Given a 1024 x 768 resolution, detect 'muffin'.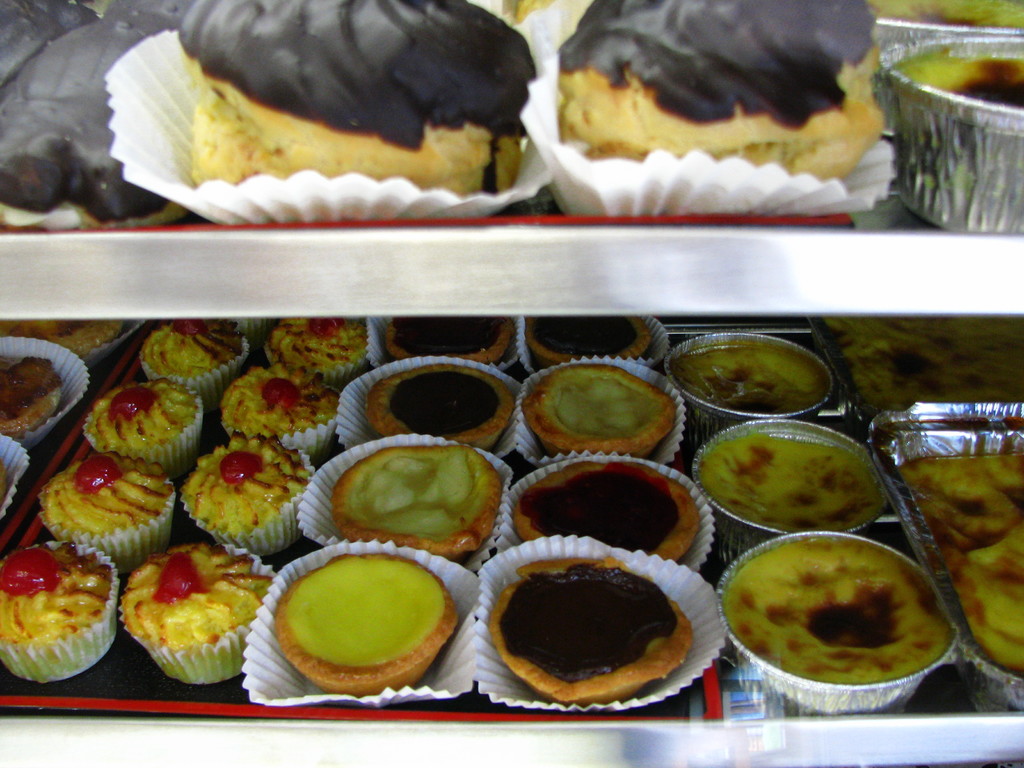
detection(0, 321, 146, 359).
